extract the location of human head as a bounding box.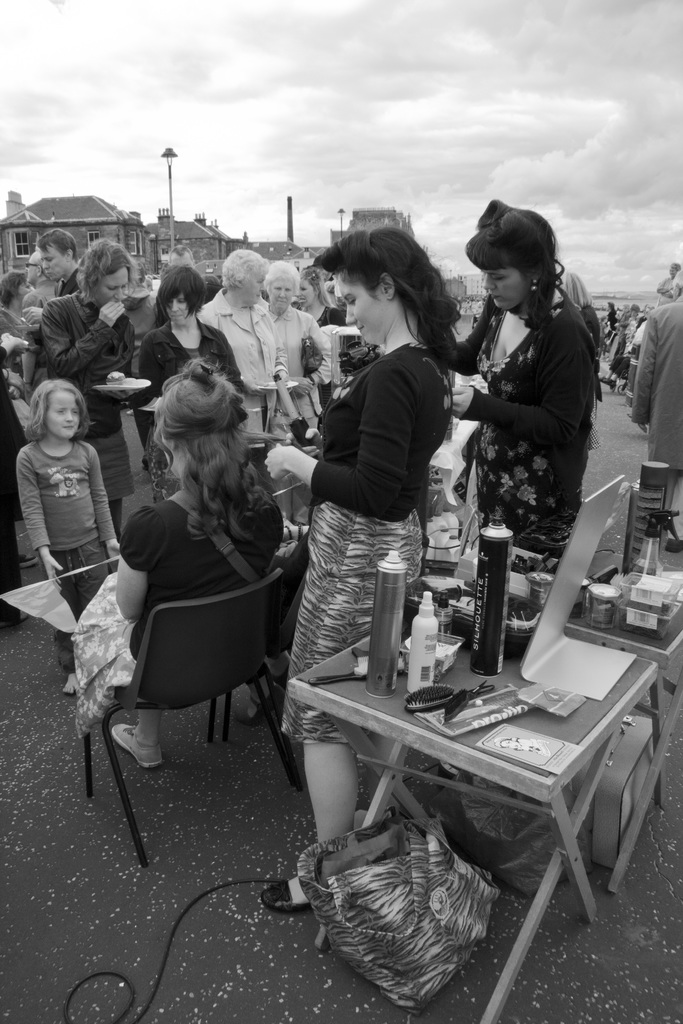
(left=140, top=364, right=239, bottom=464).
